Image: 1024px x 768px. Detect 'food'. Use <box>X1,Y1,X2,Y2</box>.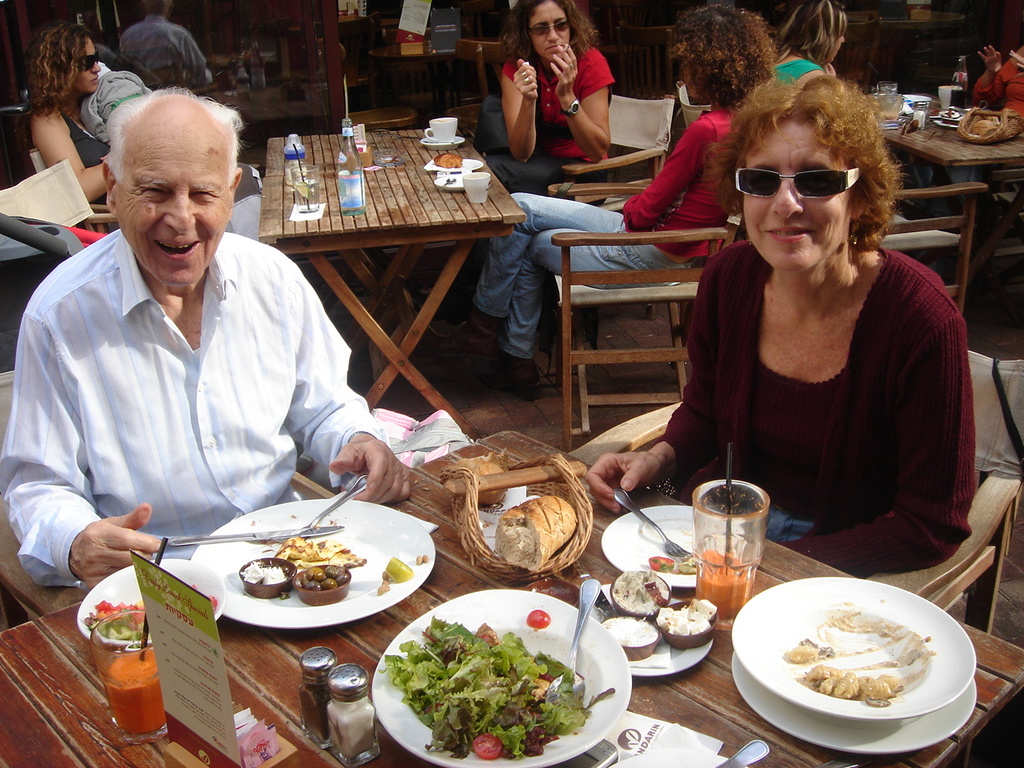
<box>204,591,220,614</box>.
